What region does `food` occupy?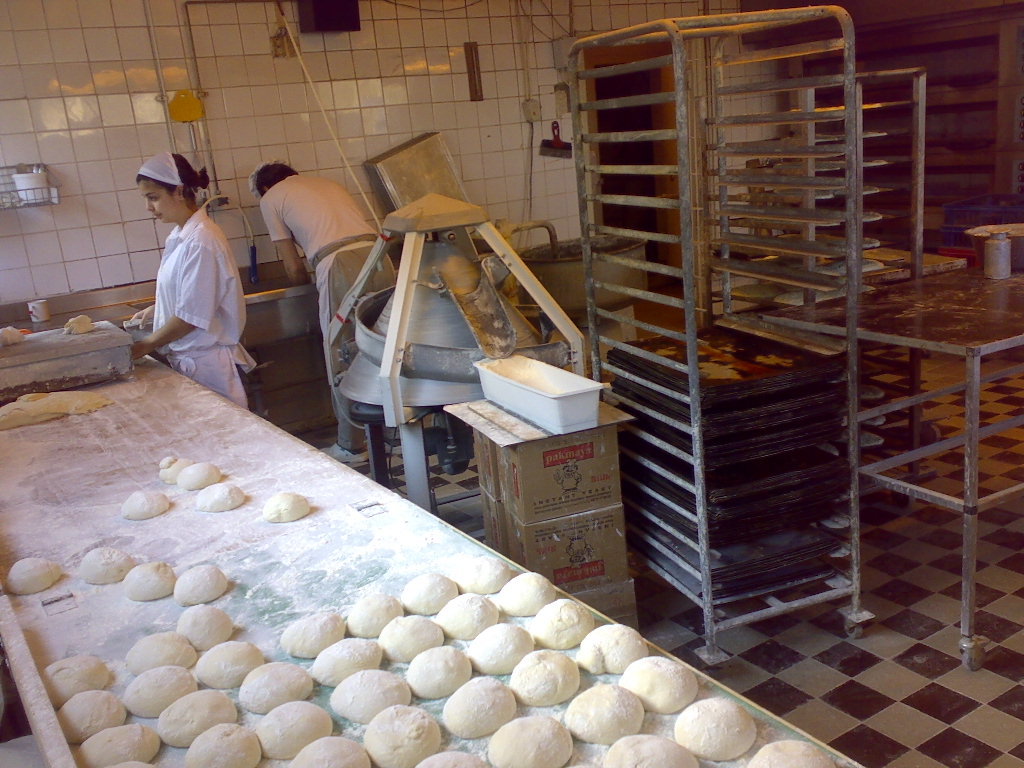
(left=175, top=565, right=229, bottom=605).
